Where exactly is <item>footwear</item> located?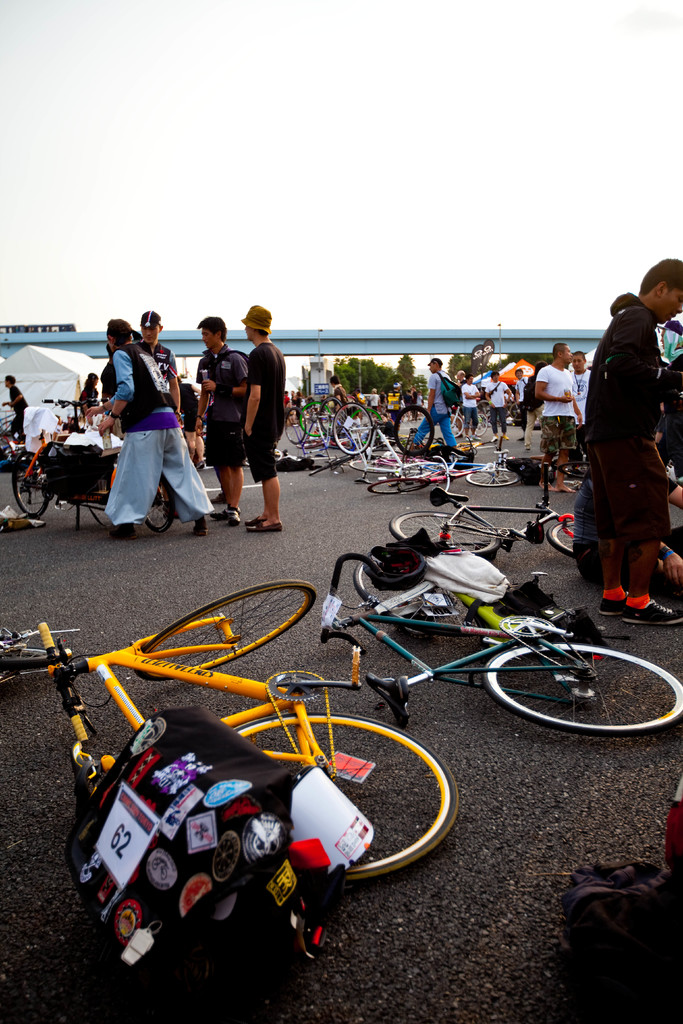
Its bounding box is [left=523, top=443, right=532, bottom=452].
